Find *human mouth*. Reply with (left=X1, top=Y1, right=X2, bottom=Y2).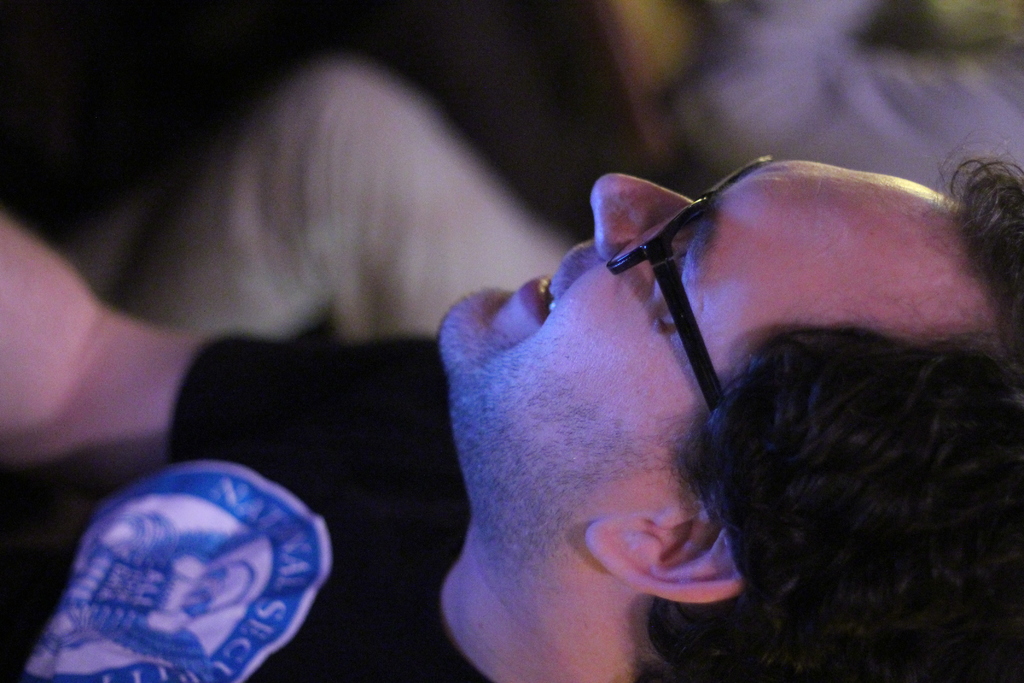
(left=522, top=257, right=566, bottom=322).
